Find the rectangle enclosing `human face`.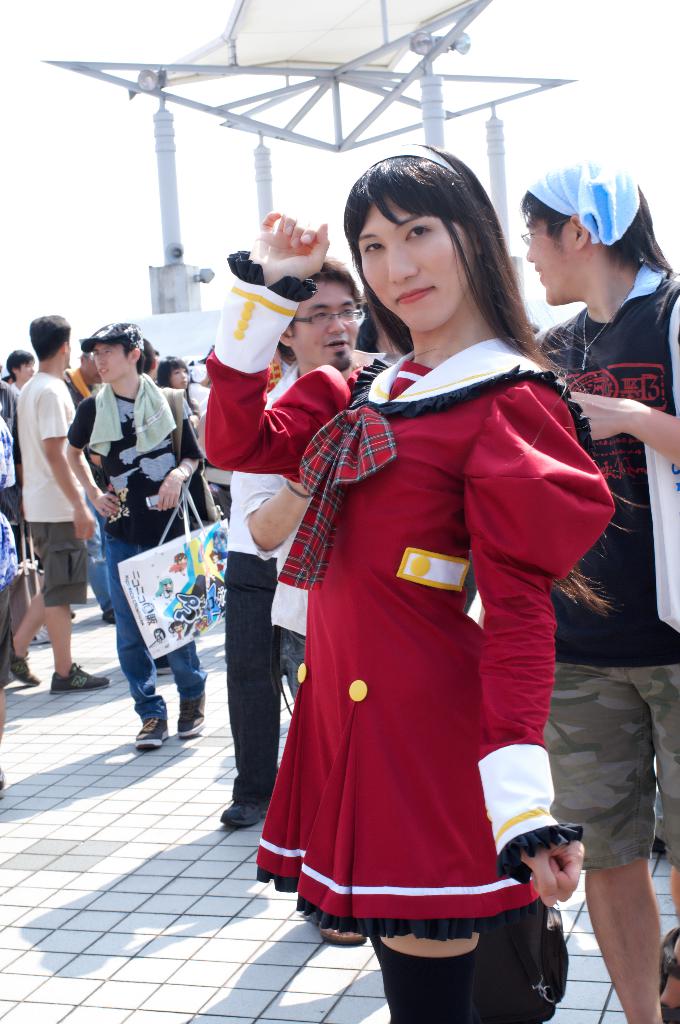
[left=92, top=347, right=129, bottom=390].
